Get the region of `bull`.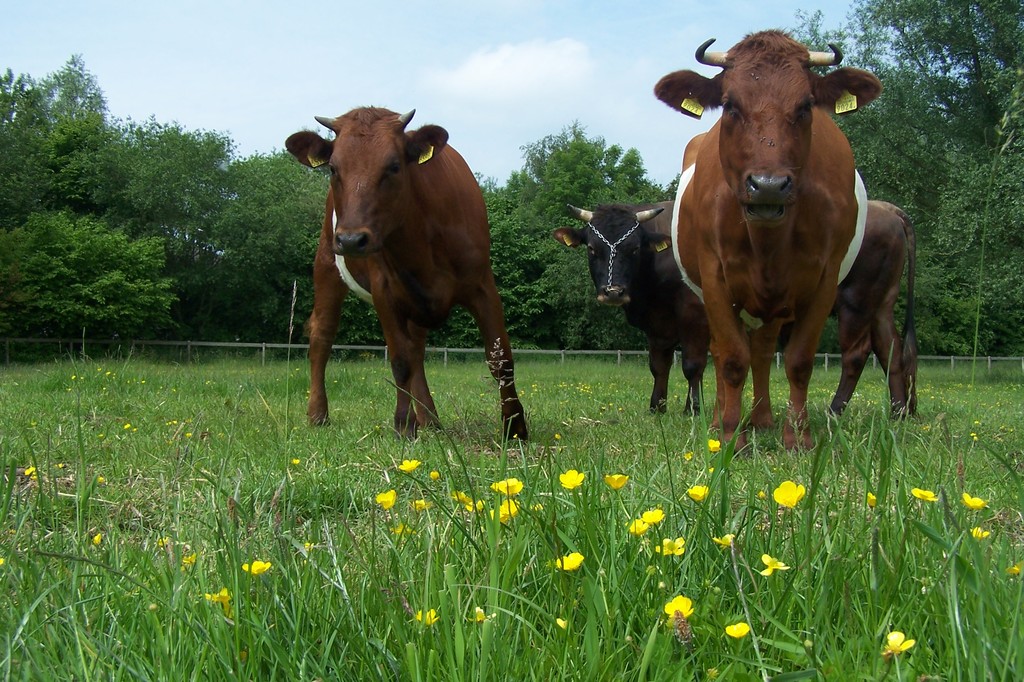
{"x1": 275, "y1": 110, "x2": 549, "y2": 446}.
